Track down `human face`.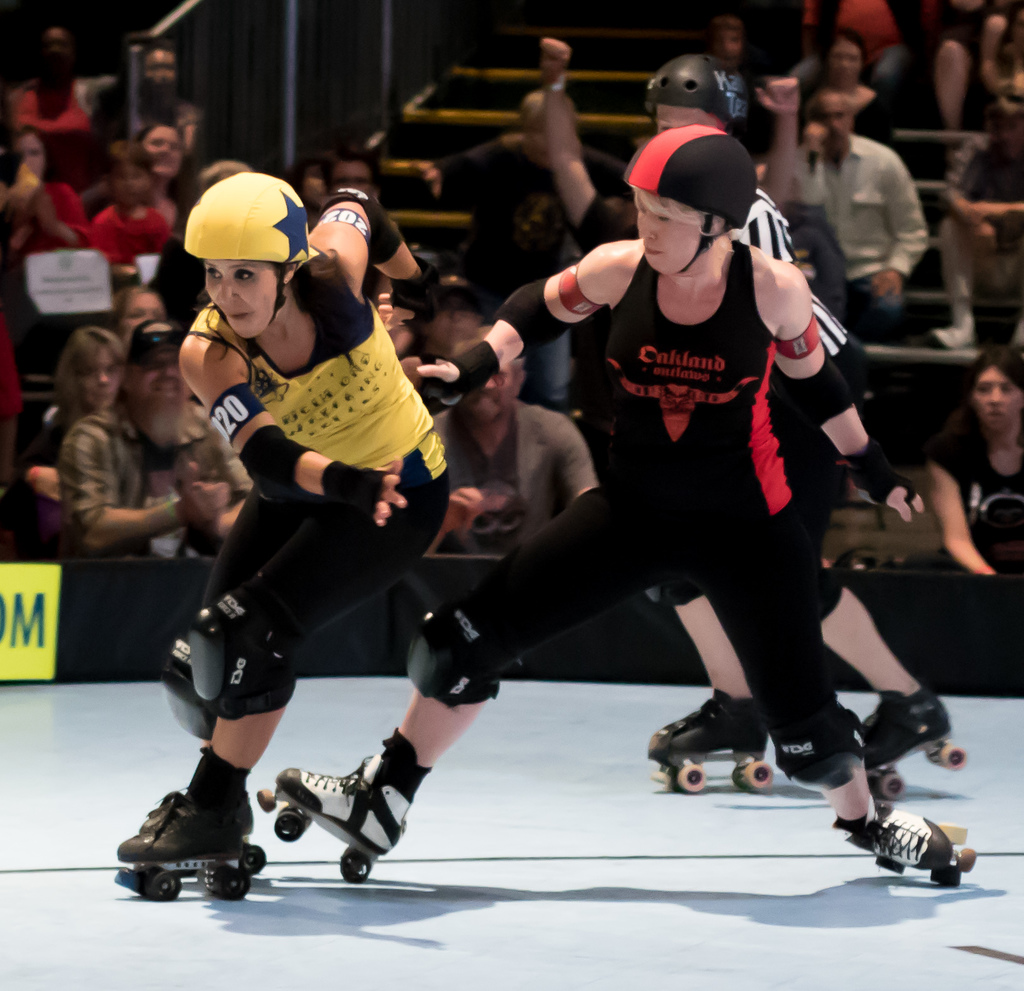
Tracked to {"x1": 465, "y1": 336, "x2": 518, "y2": 416}.
